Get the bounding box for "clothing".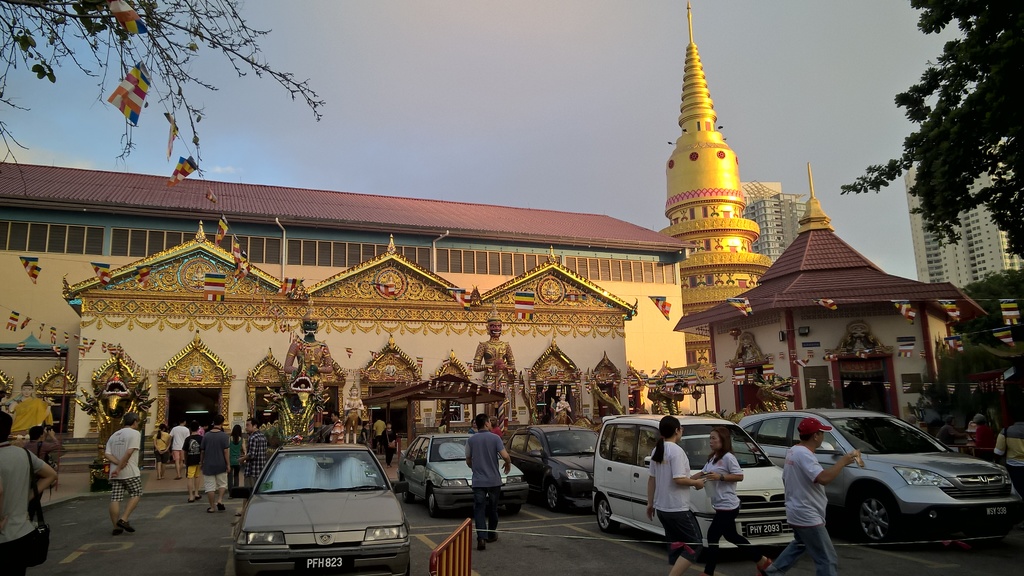
region(372, 420, 388, 451).
